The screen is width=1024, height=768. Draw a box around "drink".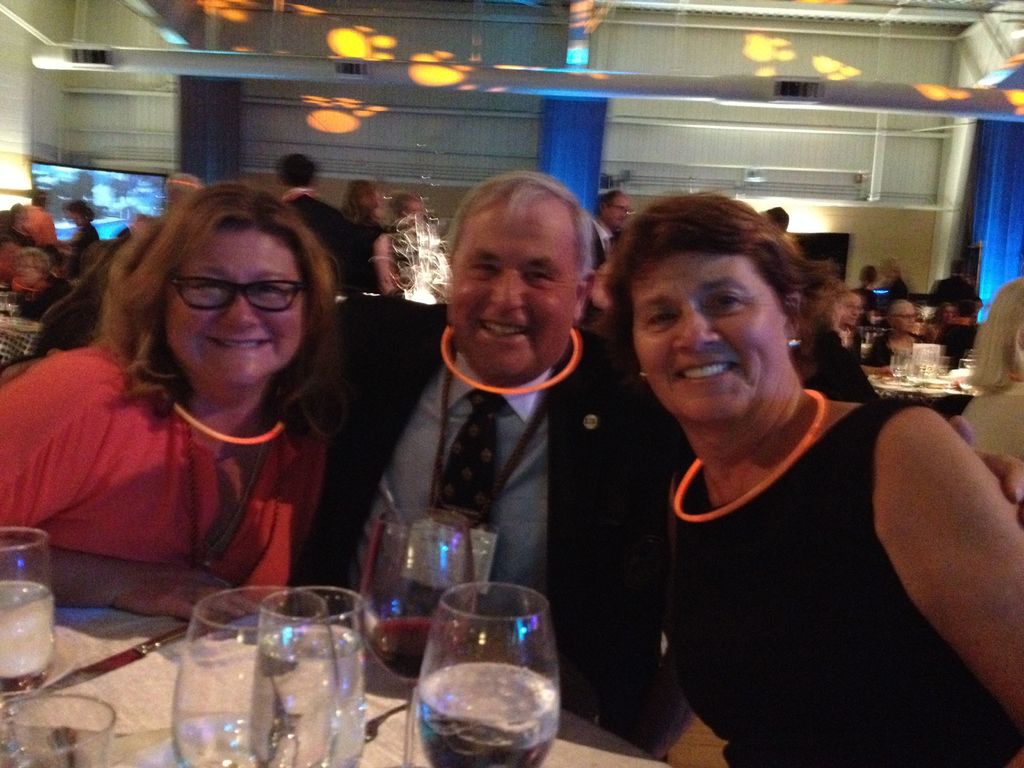
(411,662,557,767).
